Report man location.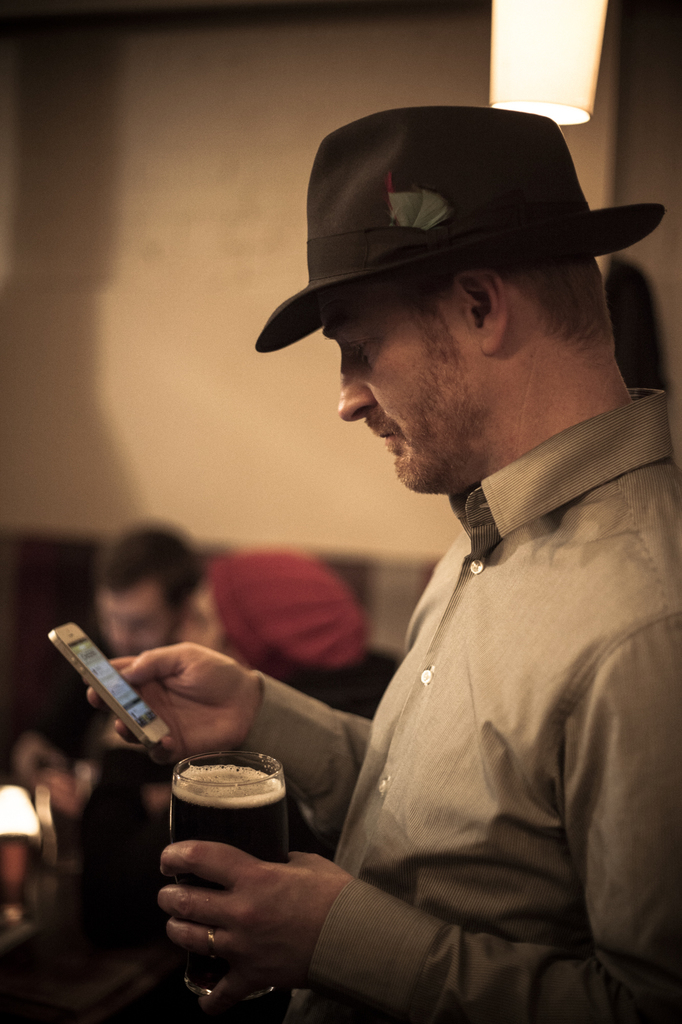
Report: 0/522/211/1023.
